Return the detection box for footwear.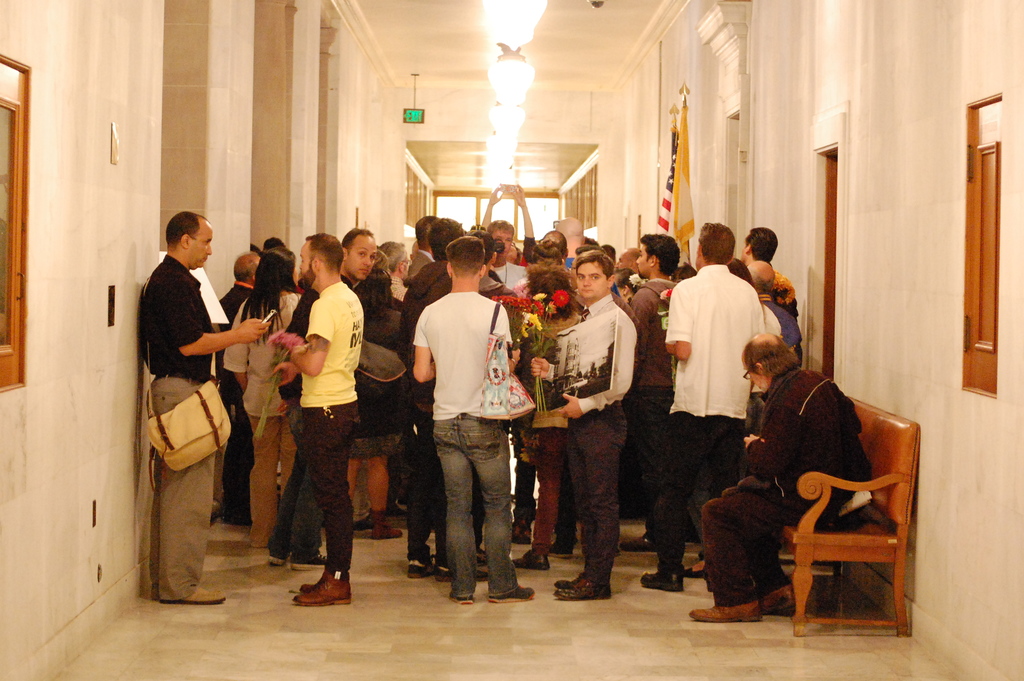
(448,588,474,607).
